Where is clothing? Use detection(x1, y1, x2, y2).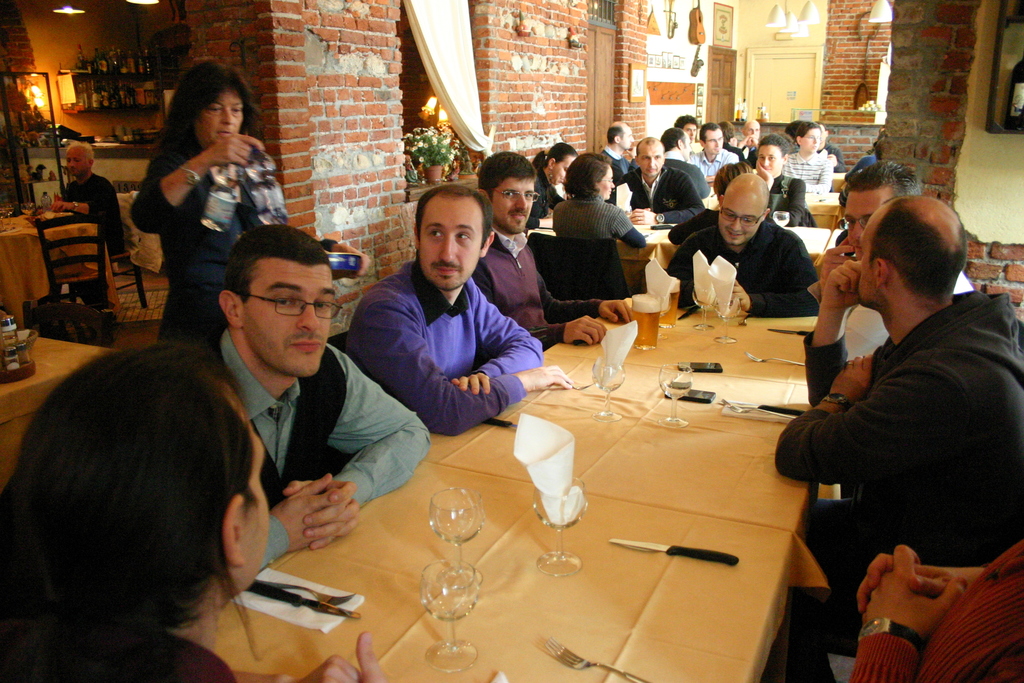
detection(787, 220, 1007, 648).
